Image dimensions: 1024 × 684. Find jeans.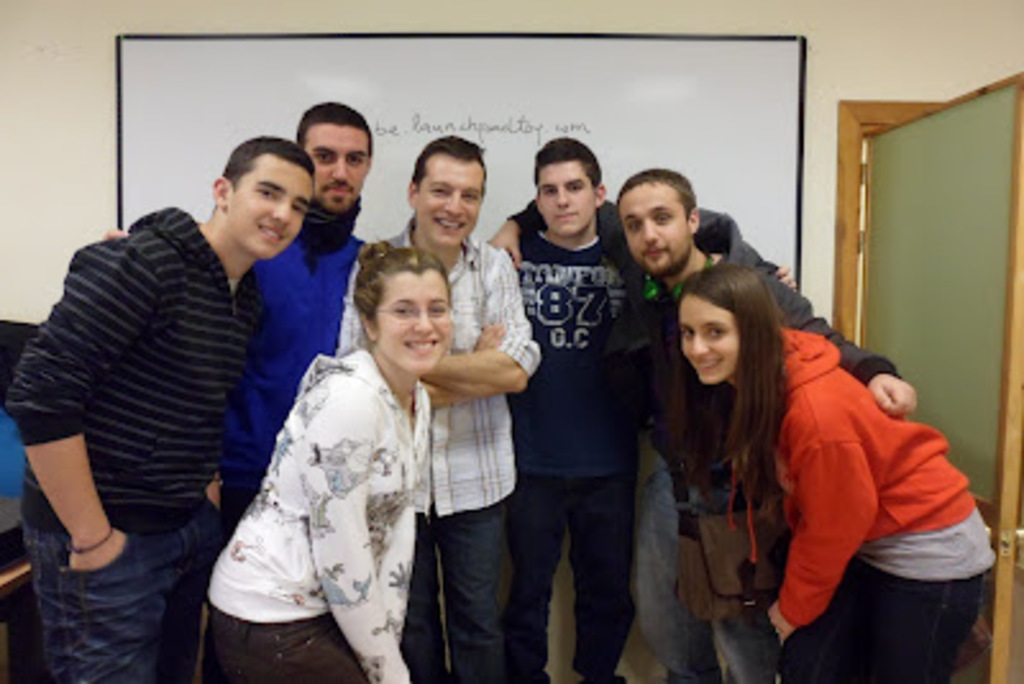
select_region(635, 451, 778, 681).
